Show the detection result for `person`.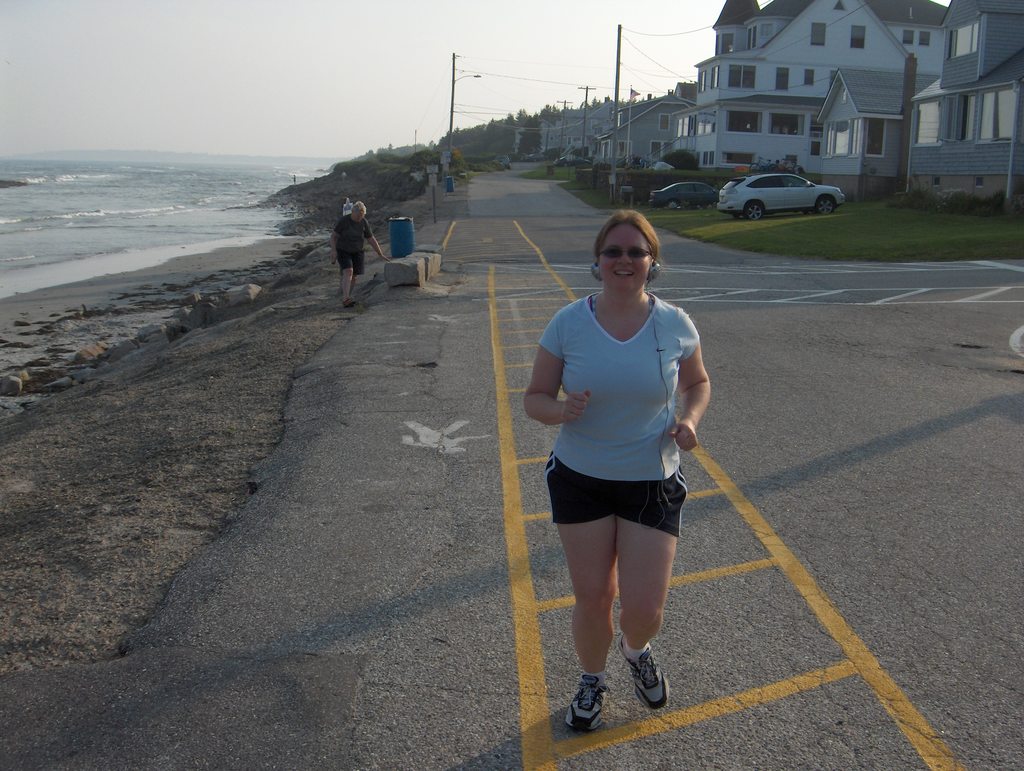
[322,192,378,296].
